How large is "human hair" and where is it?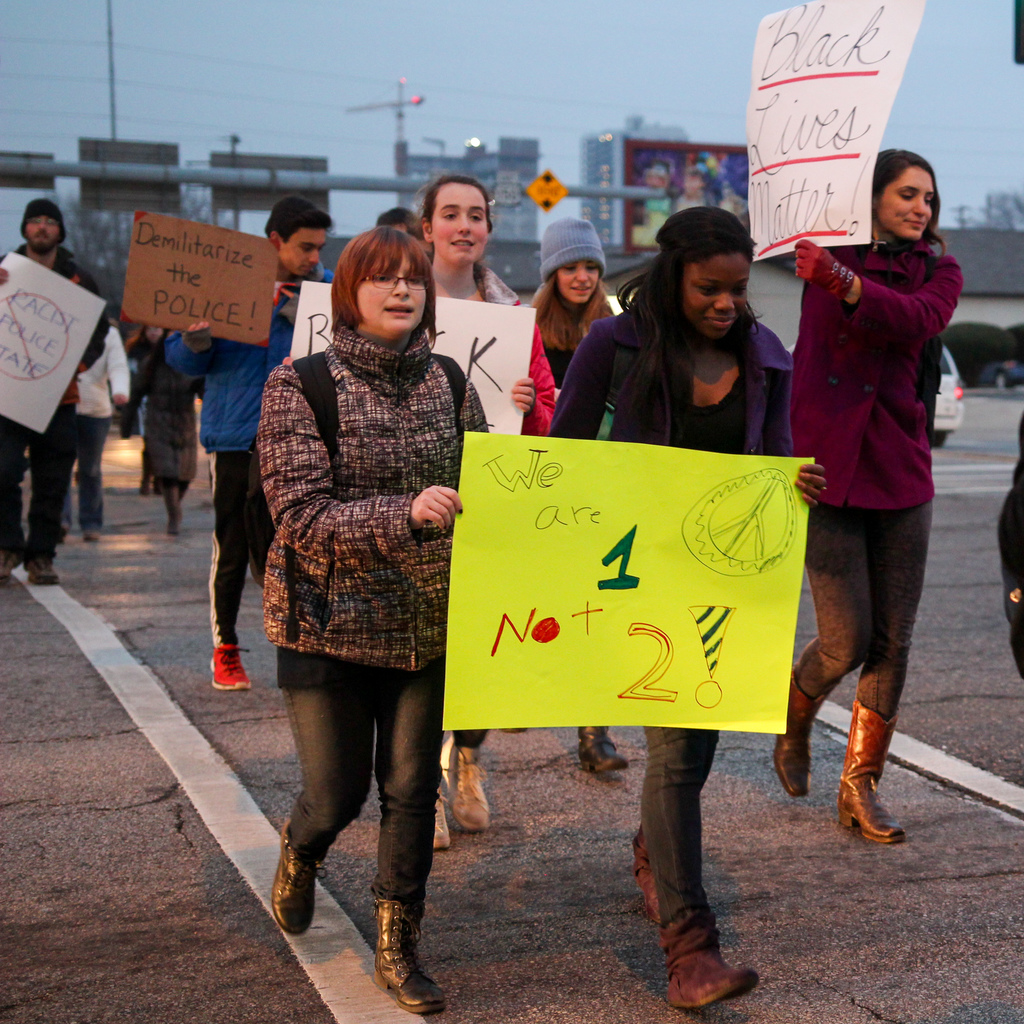
Bounding box: {"x1": 870, "y1": 147, "x2": 952, "y2": 268}.
